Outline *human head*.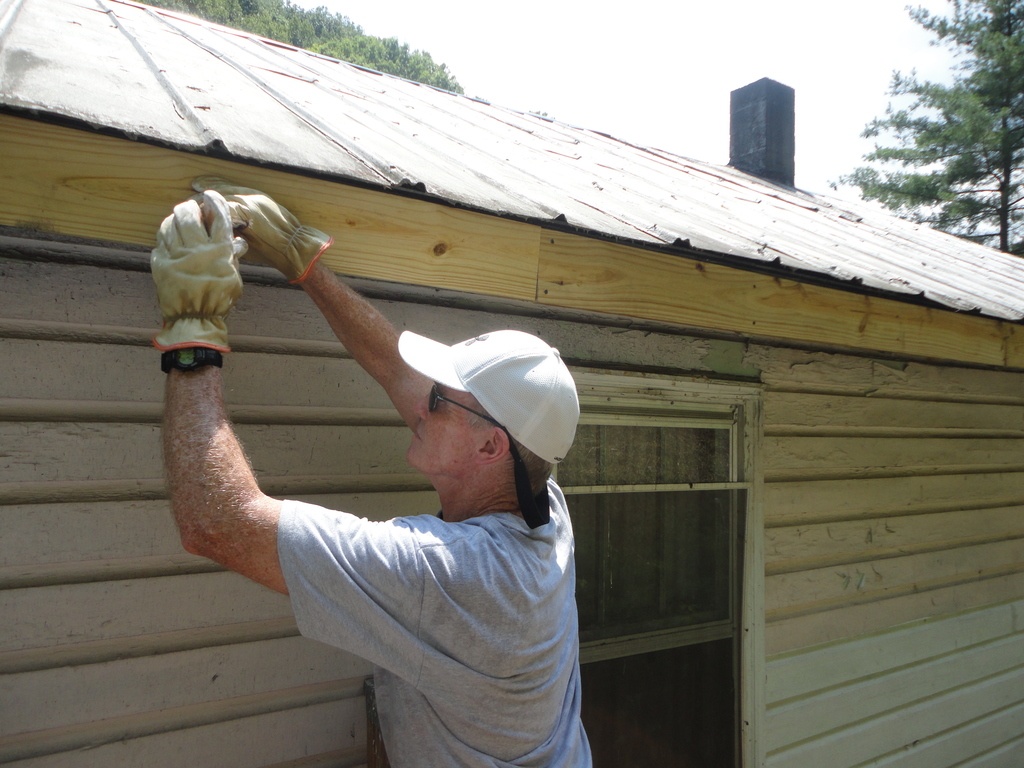
Outline: [401, 325, 584, 510].
